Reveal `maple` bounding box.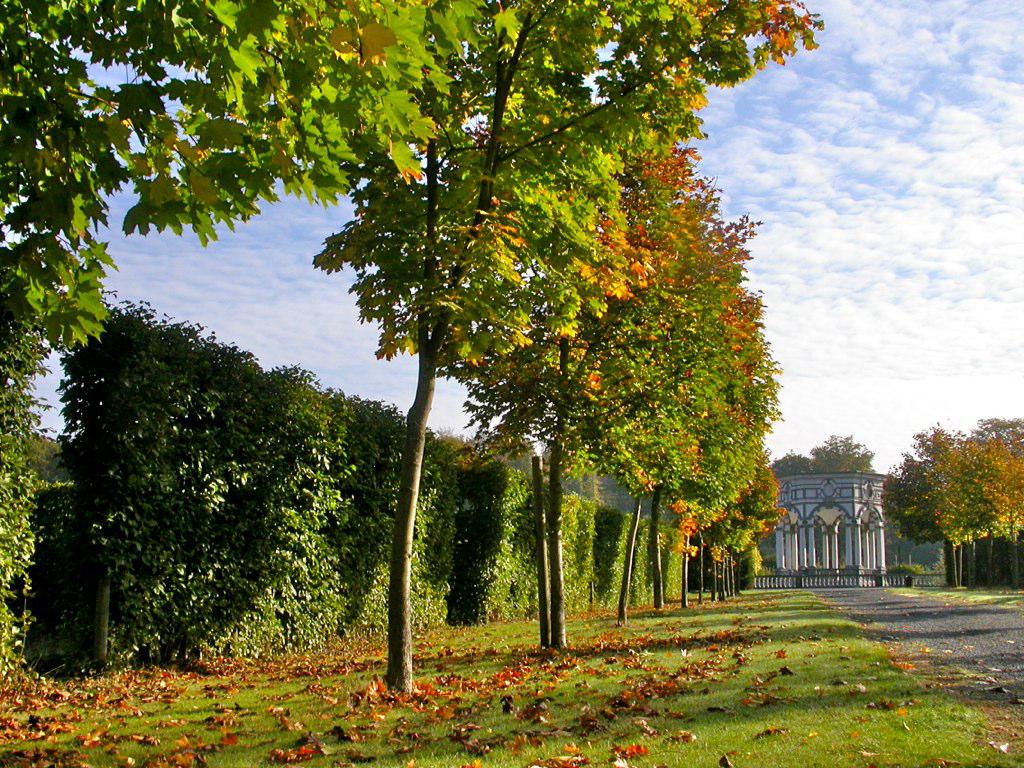
Revealed: (734,457,791,589).
